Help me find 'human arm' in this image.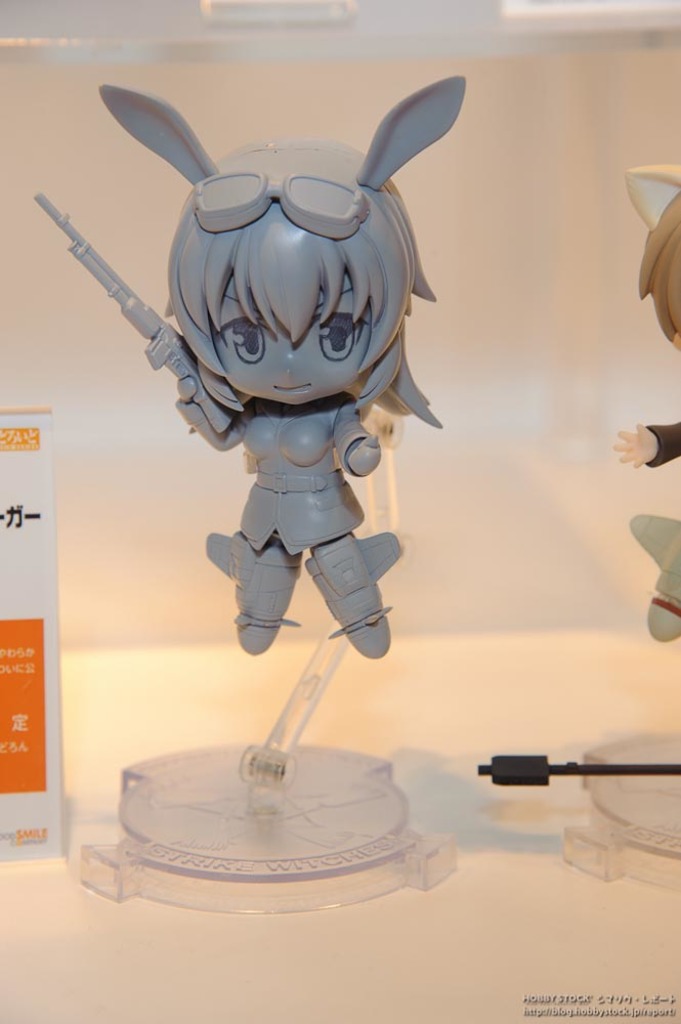
Found it: bbox=(615, 423, 679, 468).
